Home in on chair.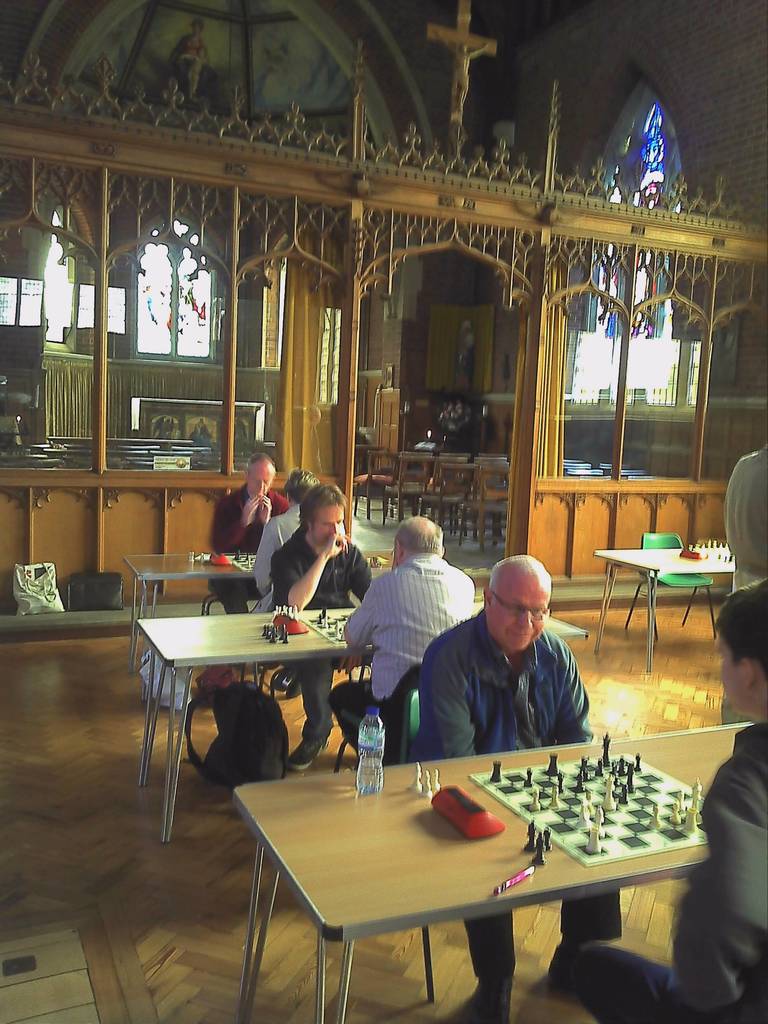
Homed in at (x1=393, y1=689, x2=552, y2=993).
